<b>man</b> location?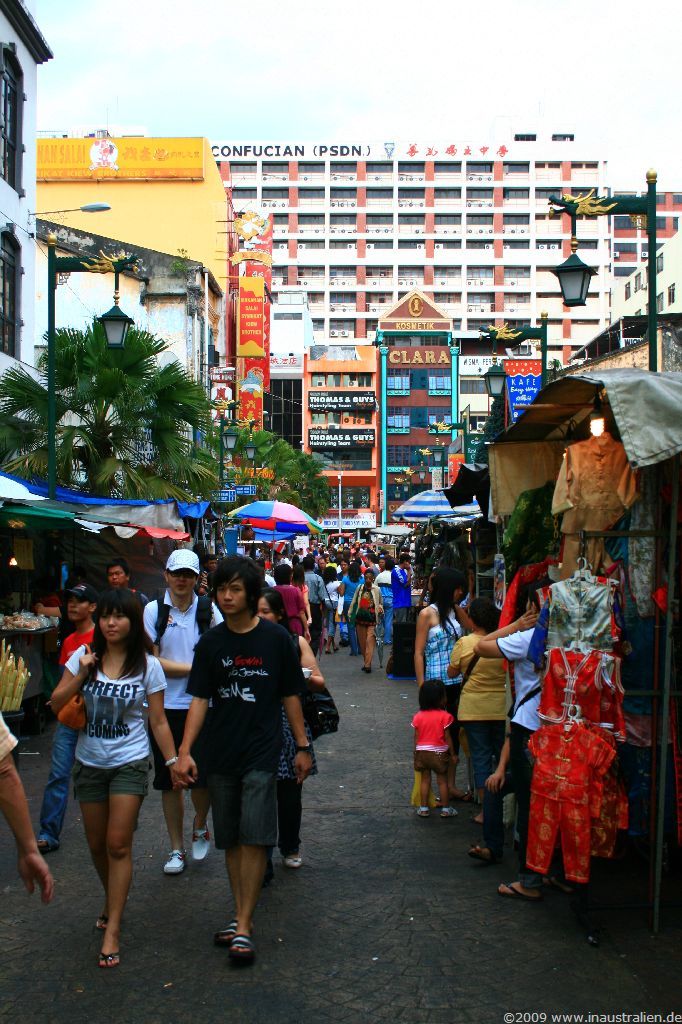
{"left": 14, "top": 585, "right": 104, "bottom": 862}
